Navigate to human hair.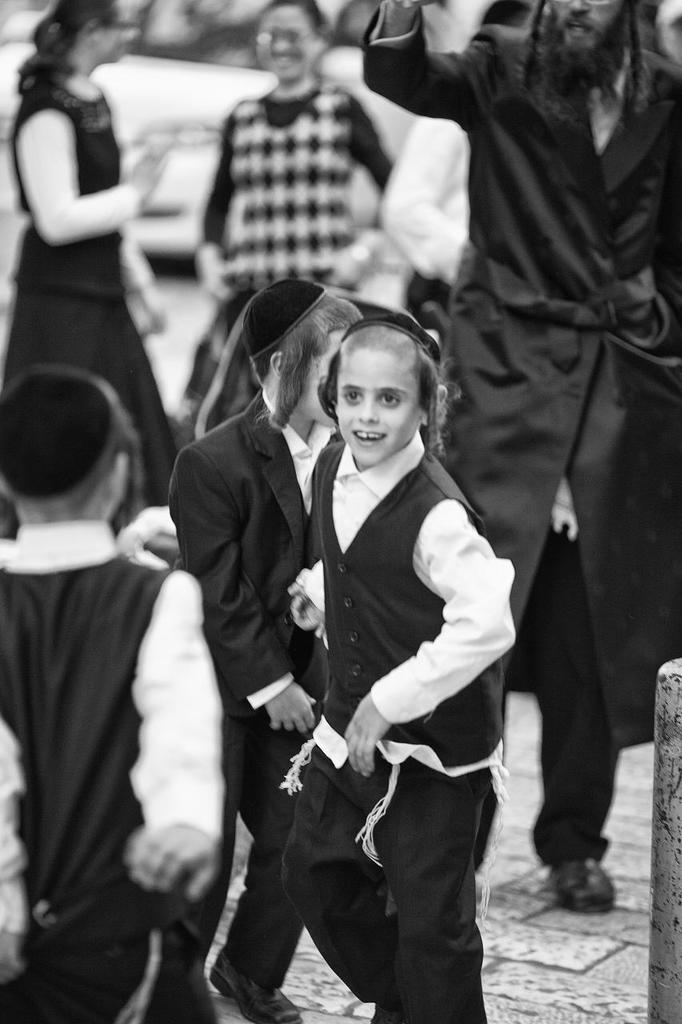
Navigation target: [left=249, top=290, right=364, bottom=434].
